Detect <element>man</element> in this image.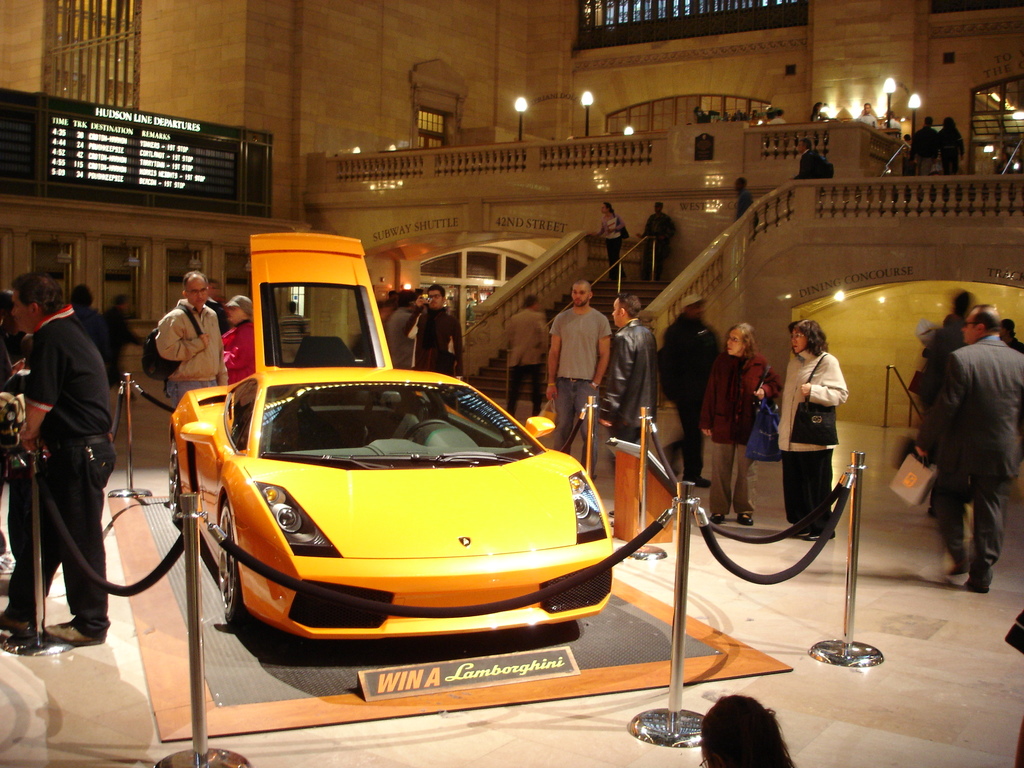
Detection: <box>913,307,1017,605</box>.
